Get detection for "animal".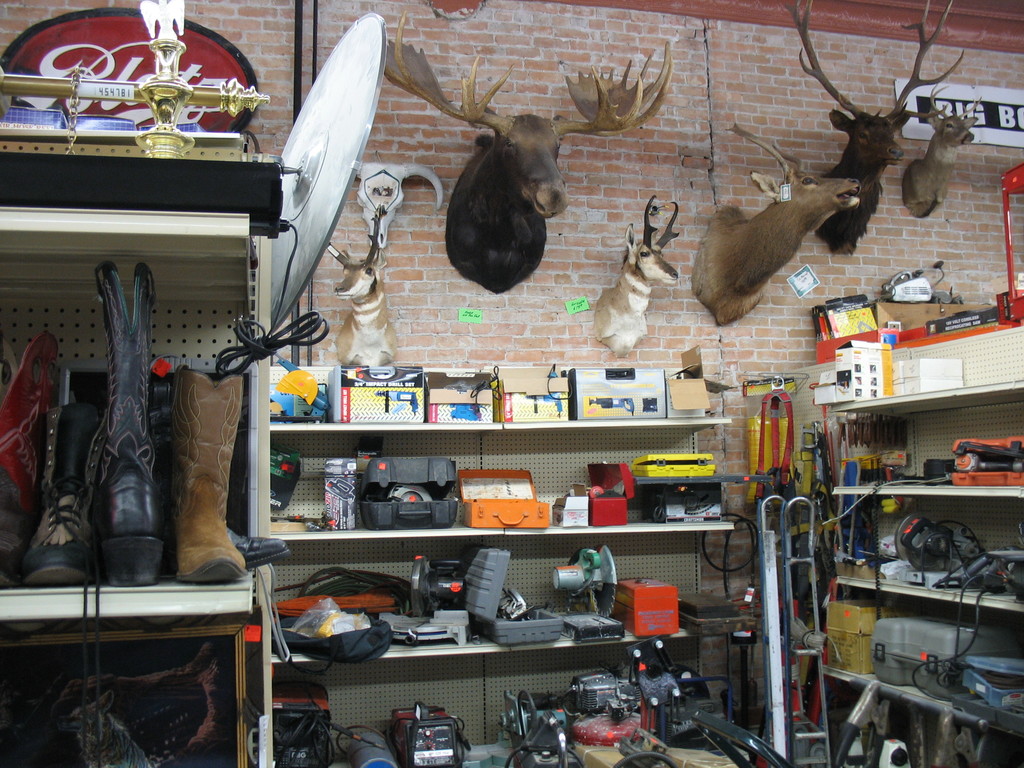
Detection: bbox=[691, 126, 860, 335].
